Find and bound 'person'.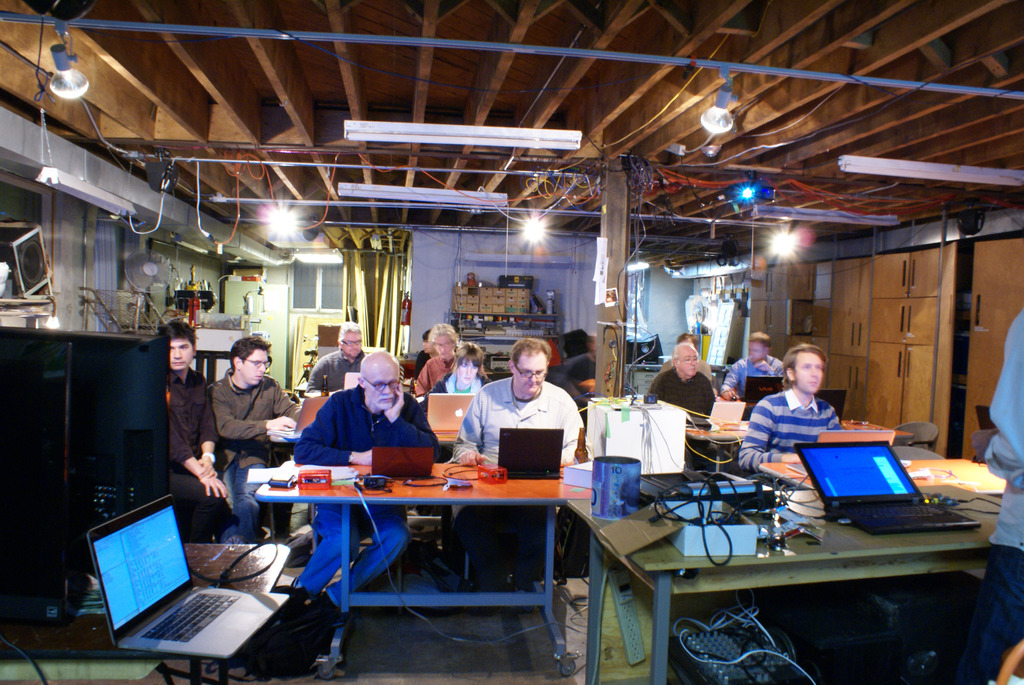
Bound: x1=304, y1=319, x2=367, y2=393.
